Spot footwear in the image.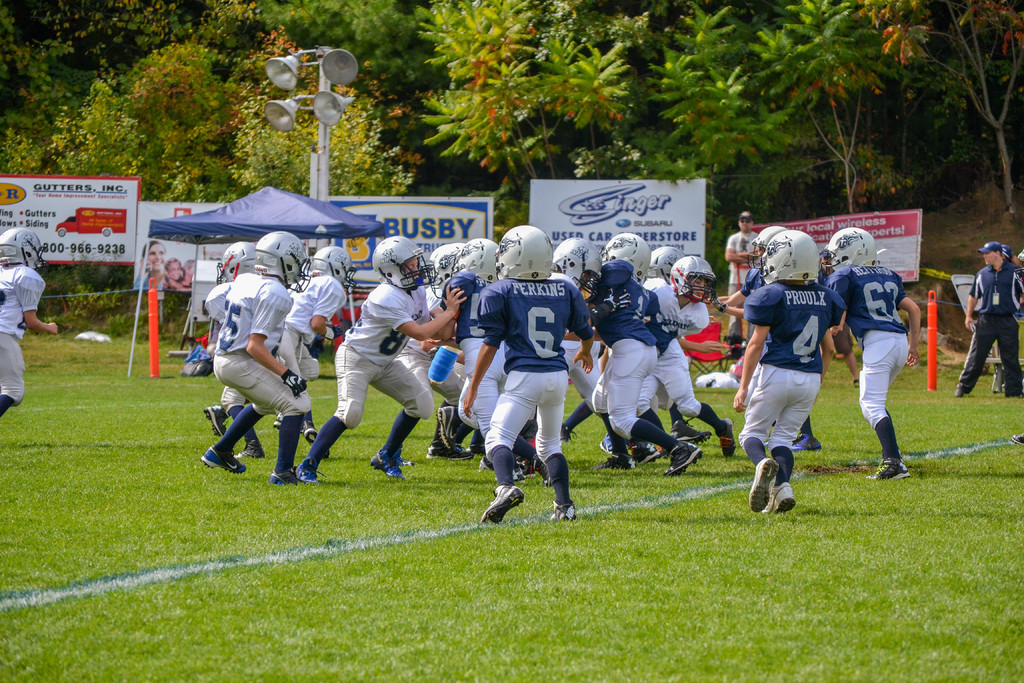
footwear found at [234, 438, 265, 456].
